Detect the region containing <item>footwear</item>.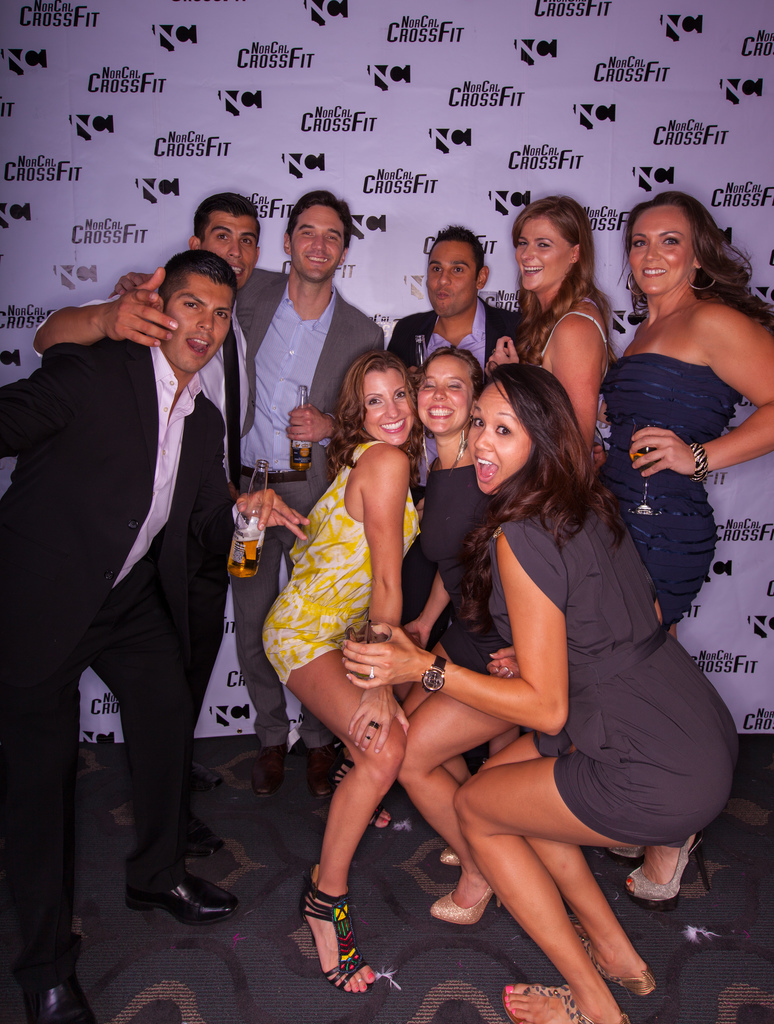
620 830 711 913.
